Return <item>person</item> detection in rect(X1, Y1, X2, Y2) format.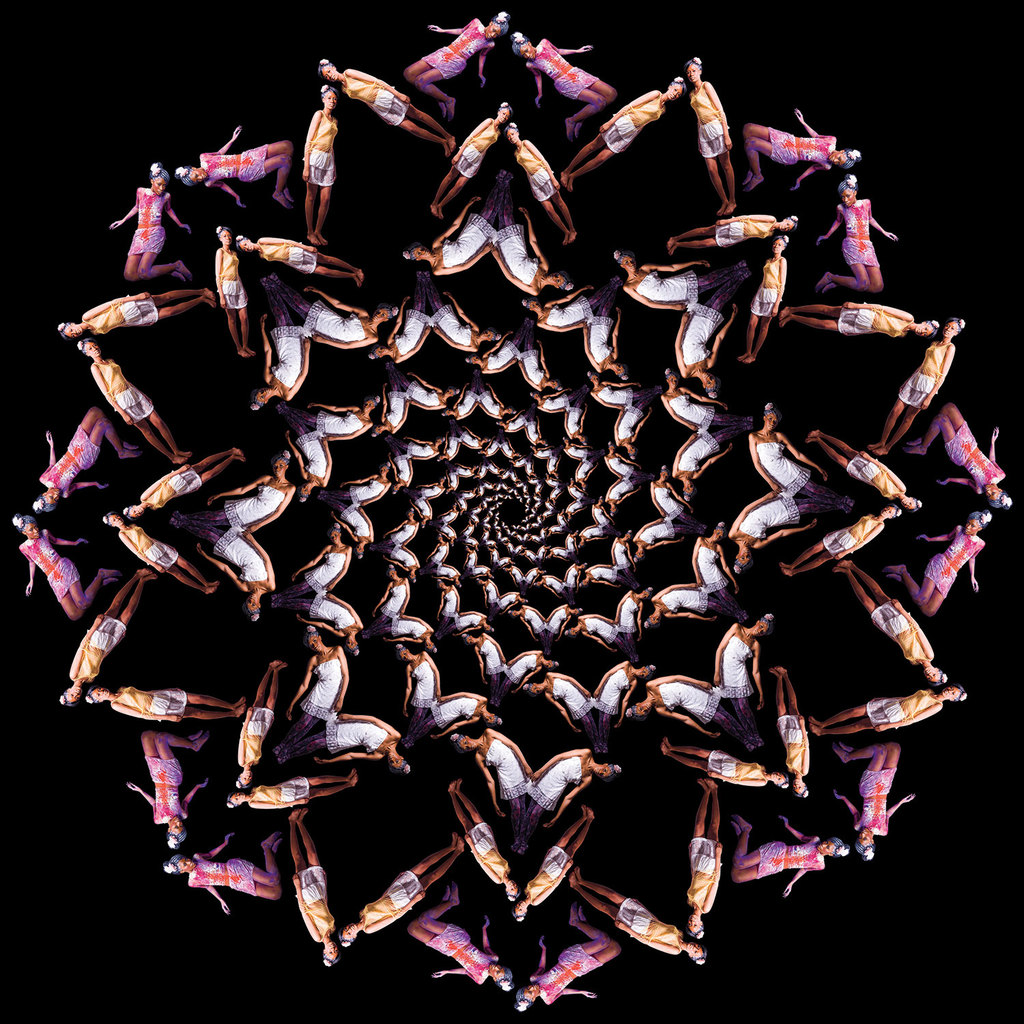
rect(621, 666, 743, 757).
